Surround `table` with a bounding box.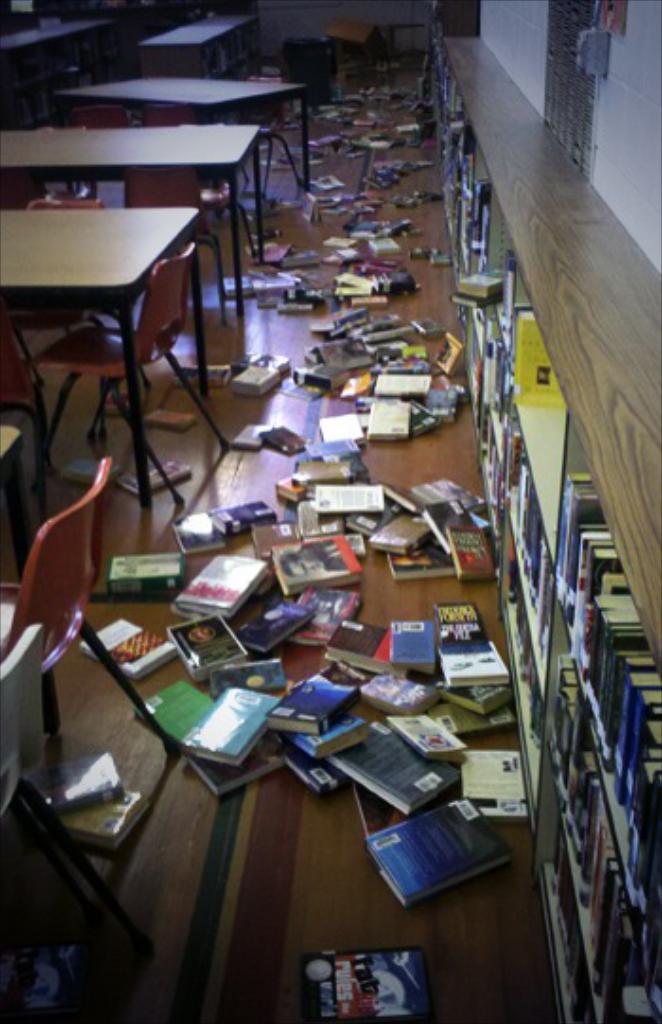
box(8, 172, 229, 560).
